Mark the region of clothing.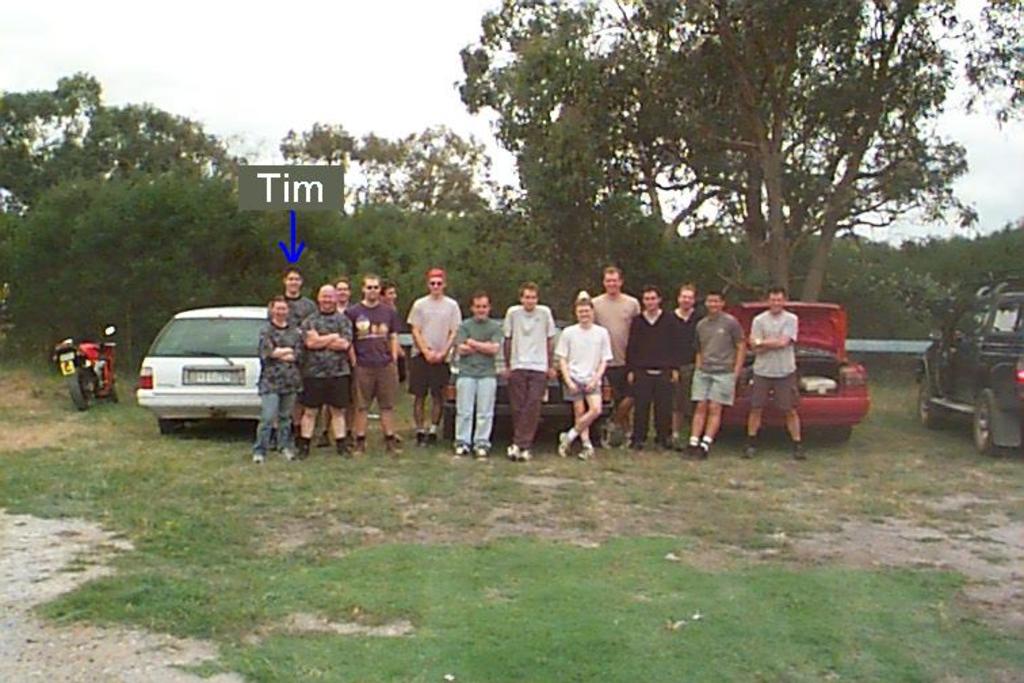
Region: 591,287,634,401.
